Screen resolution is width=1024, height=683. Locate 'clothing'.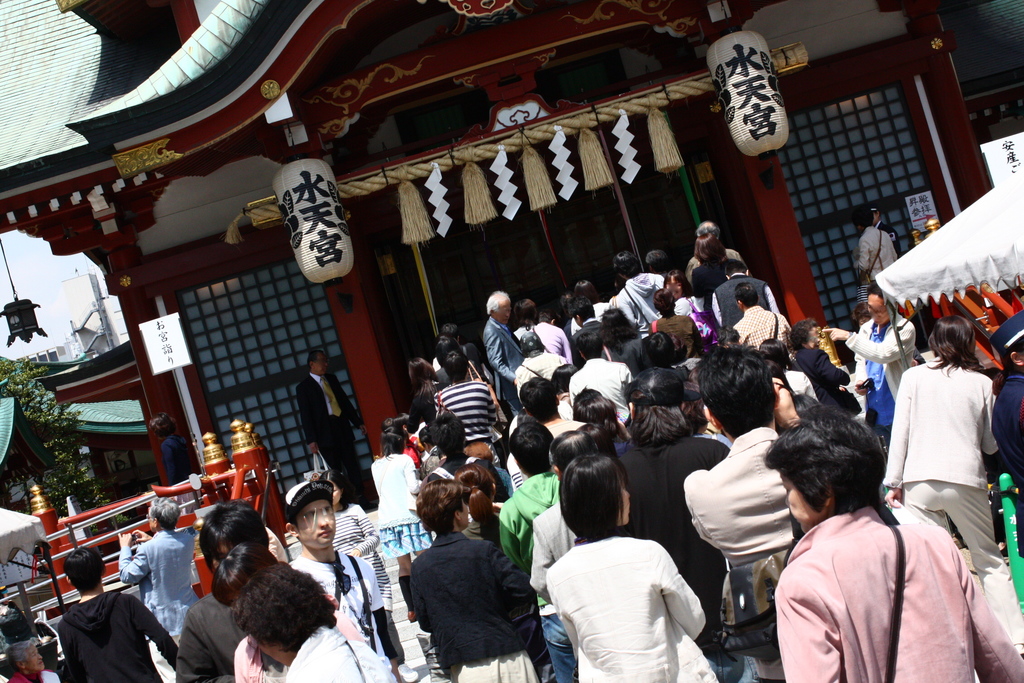
(x1=678, y1=418, x2=799, y2=577).
